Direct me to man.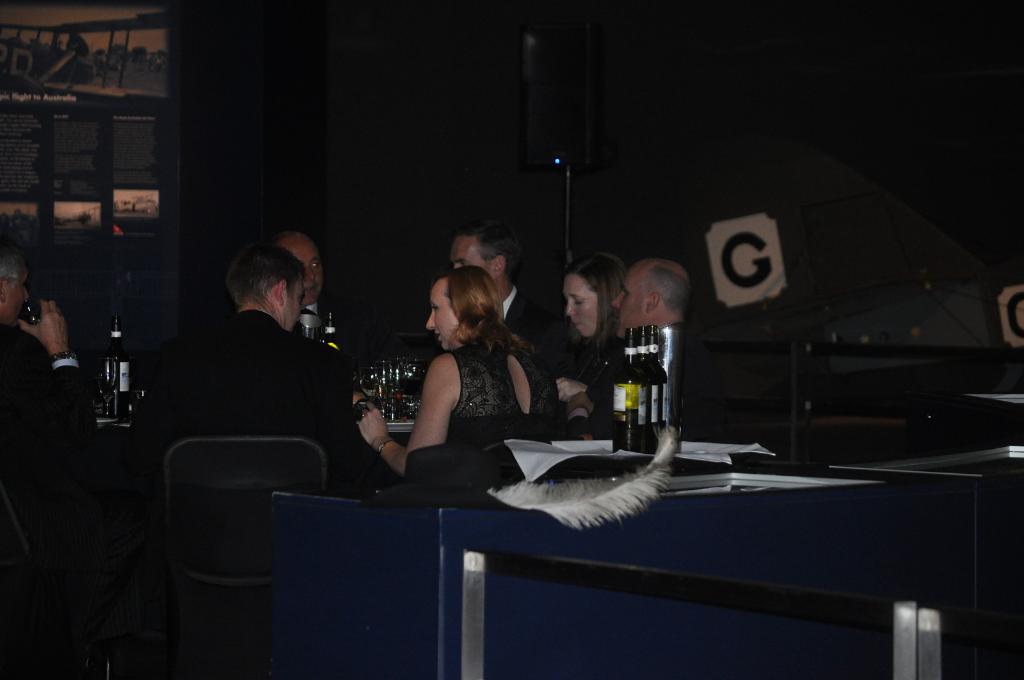
Direction: box=[270, 213, 333, 345].
